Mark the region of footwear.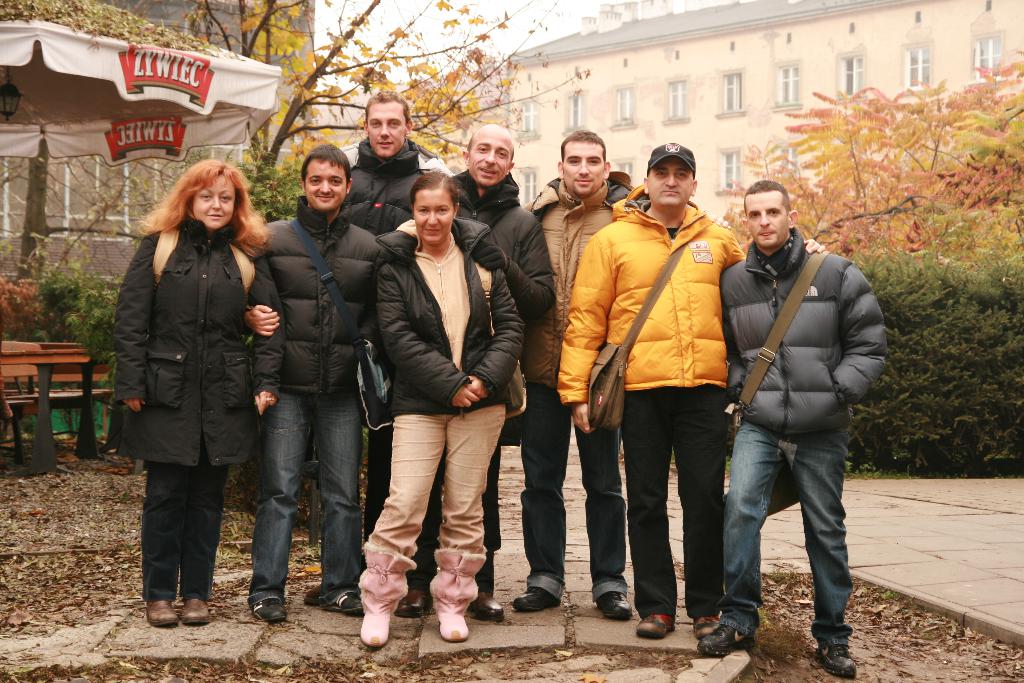
Region: pyautogui.locateOnScreen(357, 545, 417, 651).
